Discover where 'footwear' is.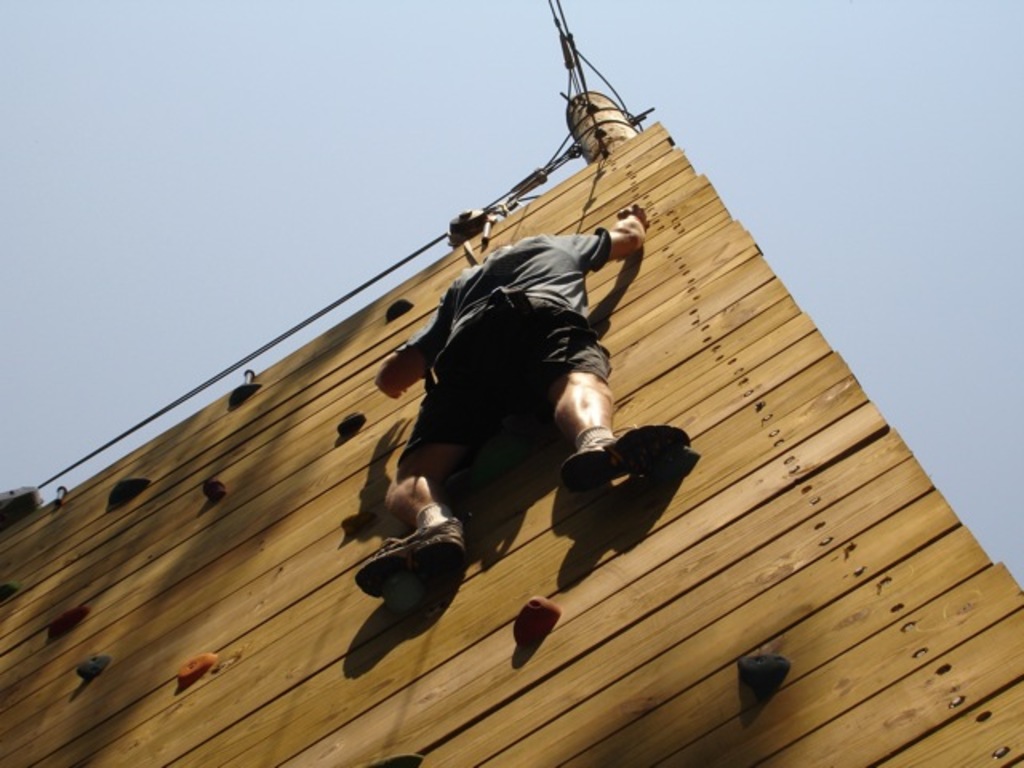
Discovered at (349, 523, 461, 602).
